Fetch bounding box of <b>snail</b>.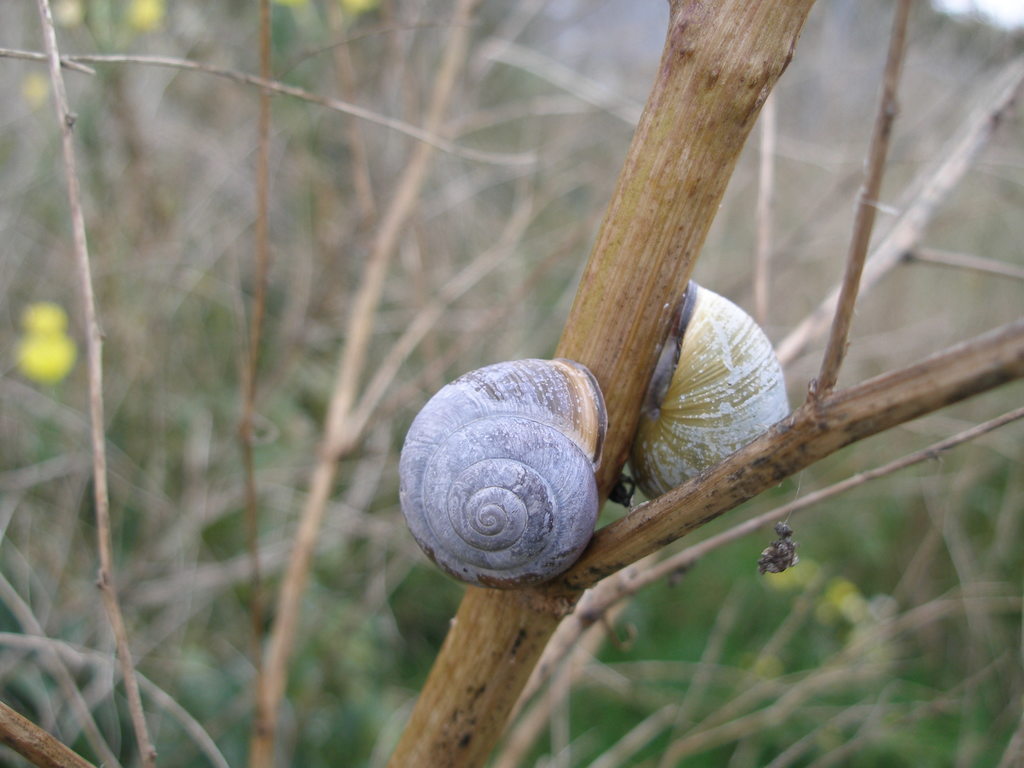
Bbox: [x1=396, y1=346, x2=619, y2=596].
